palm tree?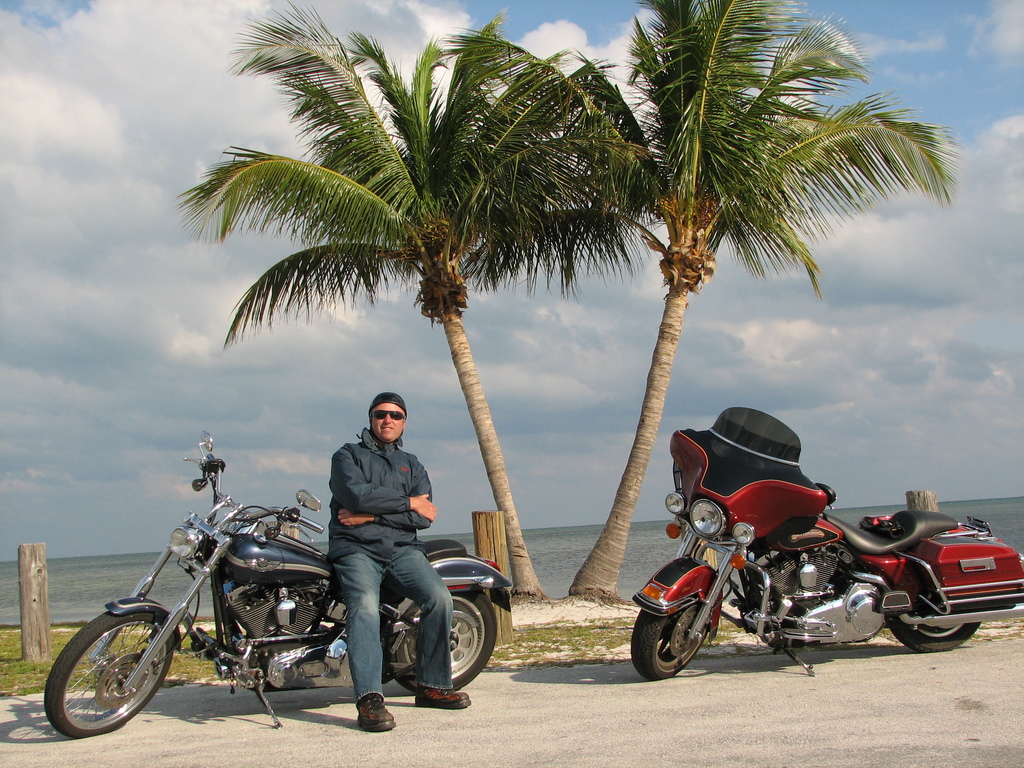
select_region(160, 0, 653, 600)
